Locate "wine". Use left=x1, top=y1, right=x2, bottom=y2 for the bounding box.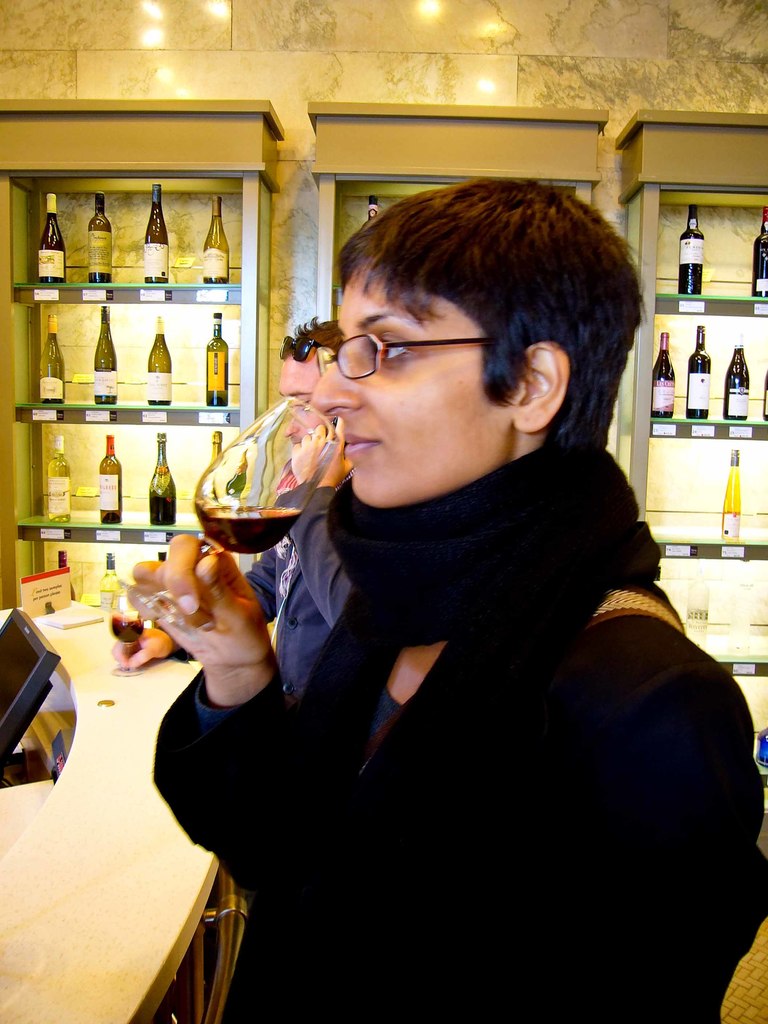
left=157, top=549, right=166, bottom=565.
